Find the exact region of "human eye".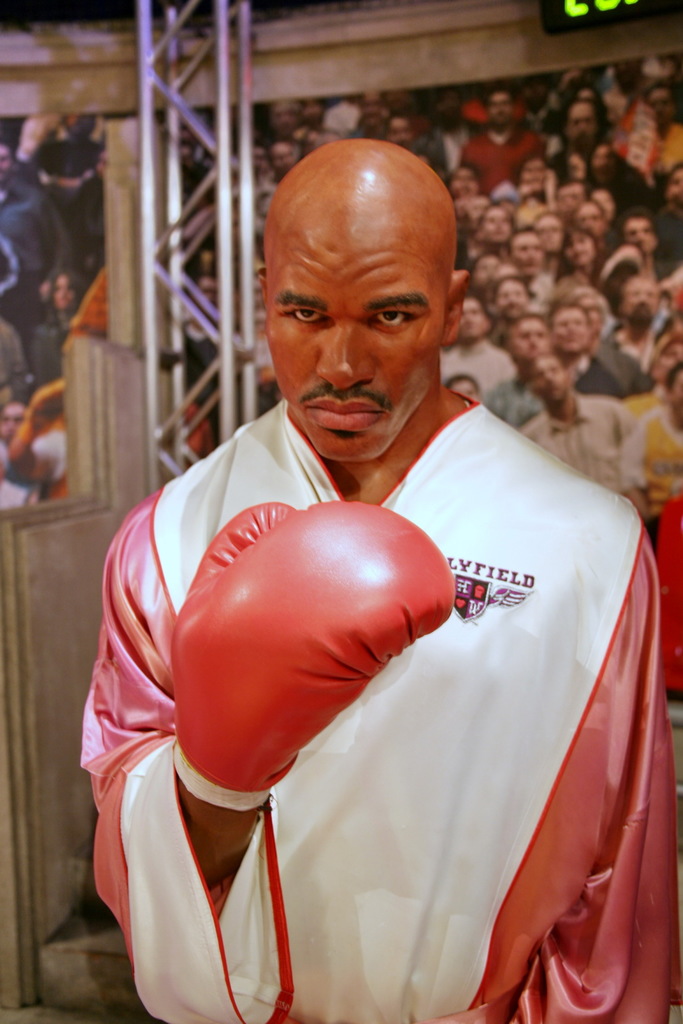
Exact region: select_region(275, 303, 328, 330).
